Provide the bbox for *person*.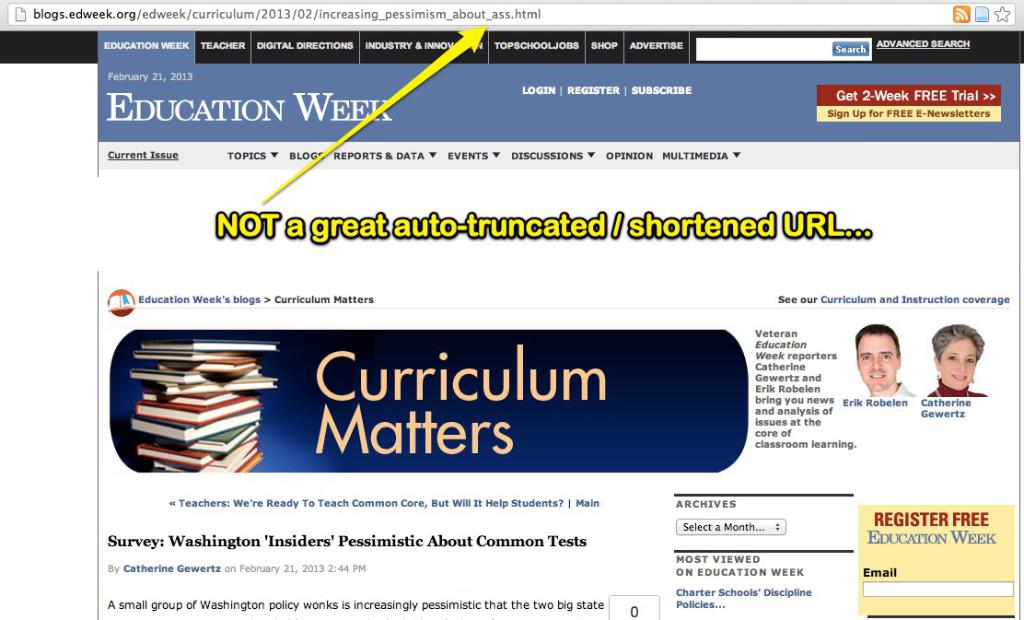
Rect(855, 324, 915, 399).
